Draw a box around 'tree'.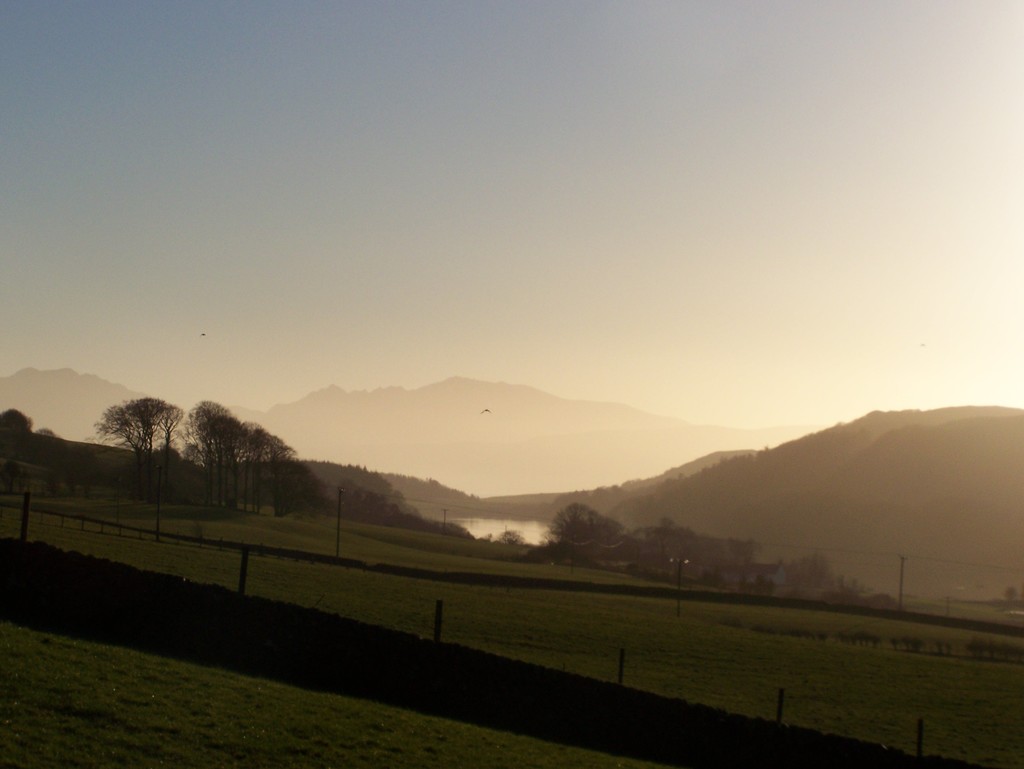
[36,426,61,442].
